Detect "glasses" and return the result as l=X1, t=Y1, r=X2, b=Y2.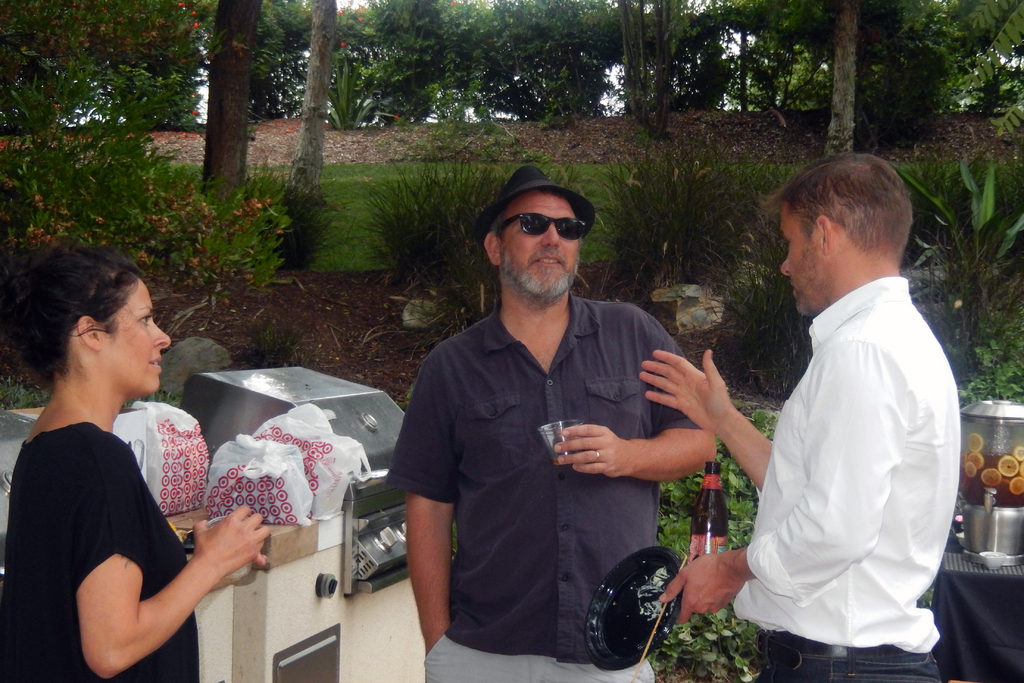
l=477, t=196, r=607, b=259.
